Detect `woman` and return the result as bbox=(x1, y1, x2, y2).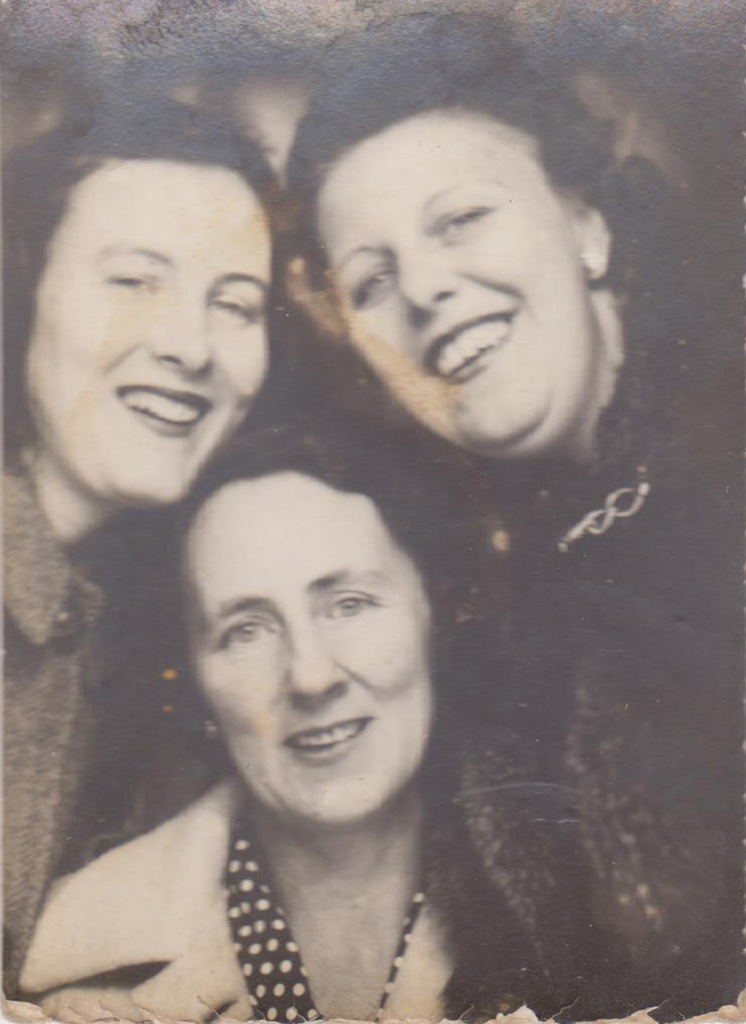
bbox=(0, 90, 298, 997).
